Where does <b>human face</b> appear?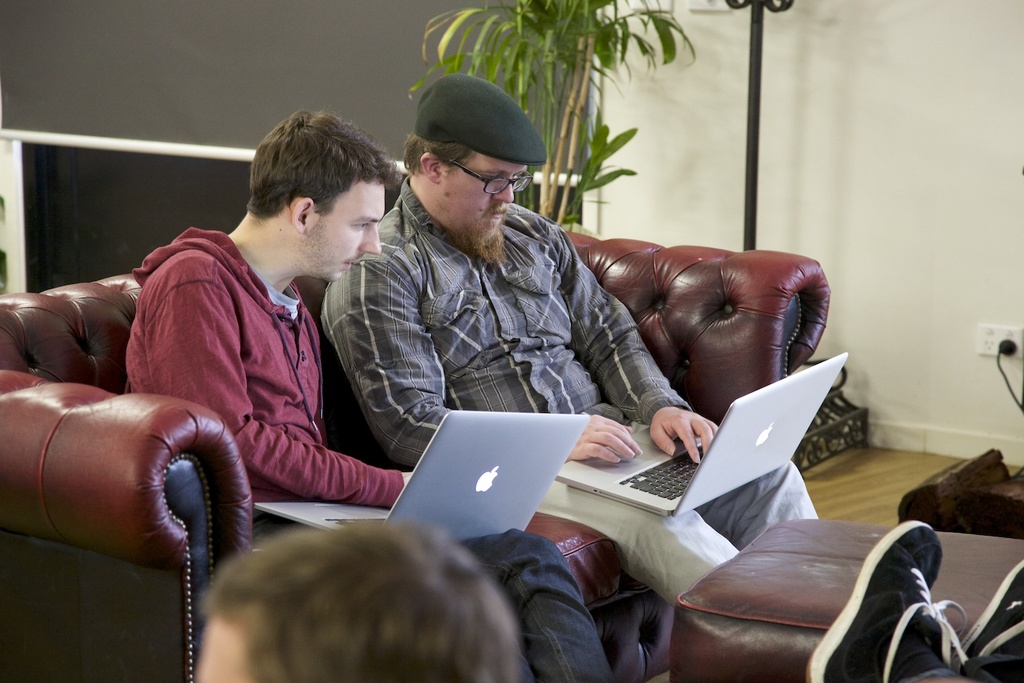
Appears at bbox(301, 177, 381, 279).
